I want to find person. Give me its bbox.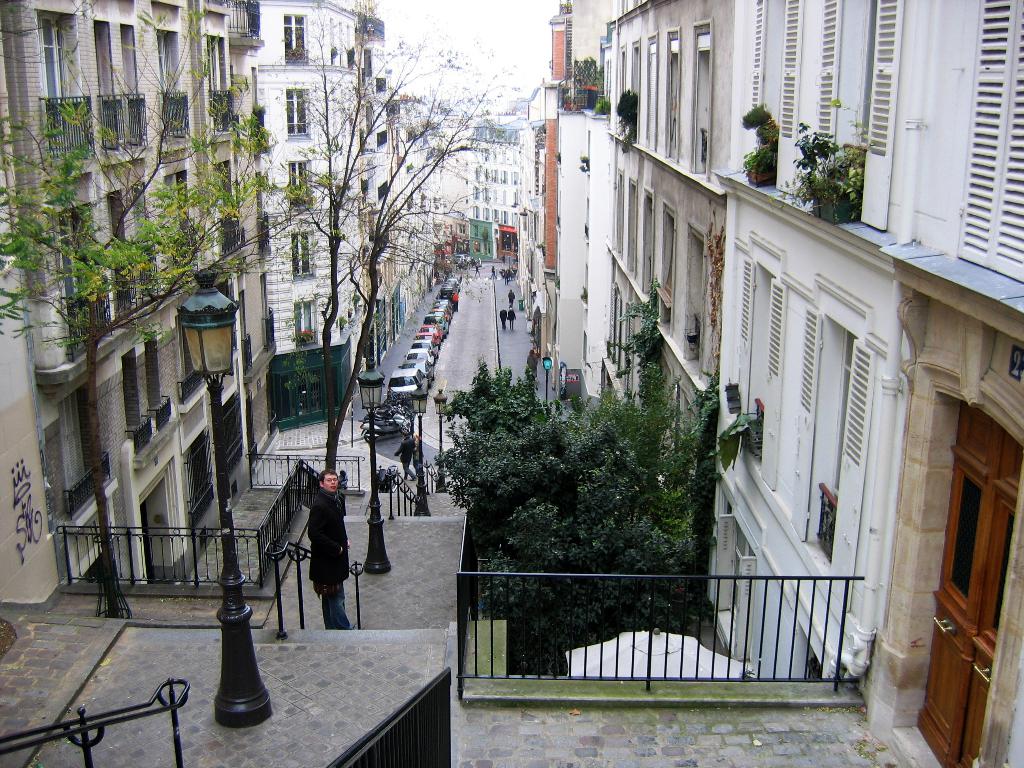
bbox=(391, 426, 420, 481).
